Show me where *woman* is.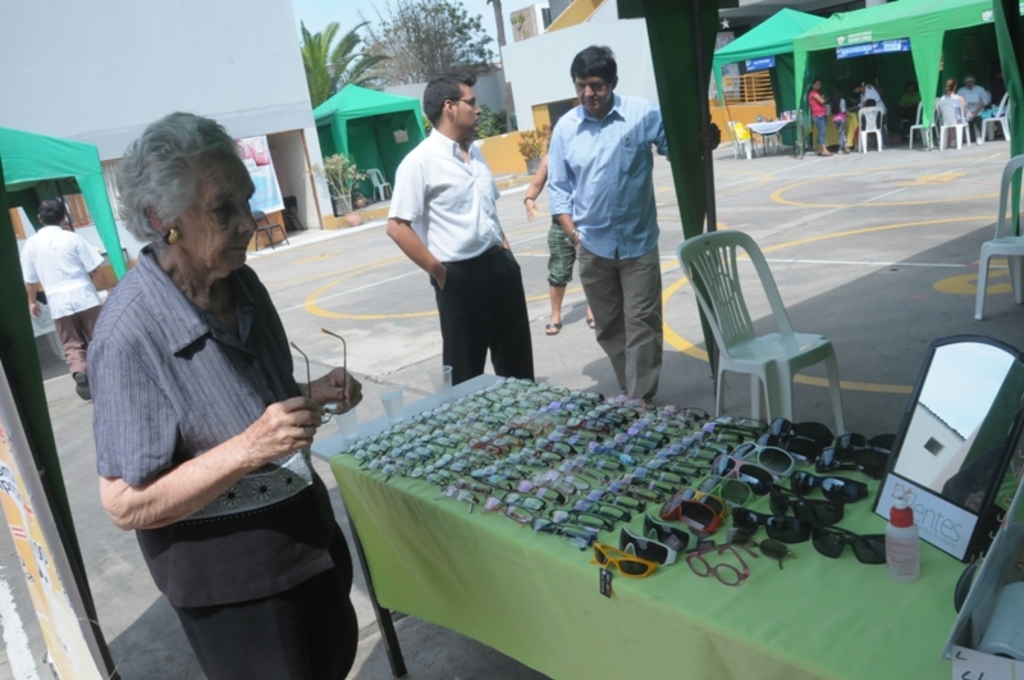
*woman* is at (left=850, top=78, right=890, bottom=132).
